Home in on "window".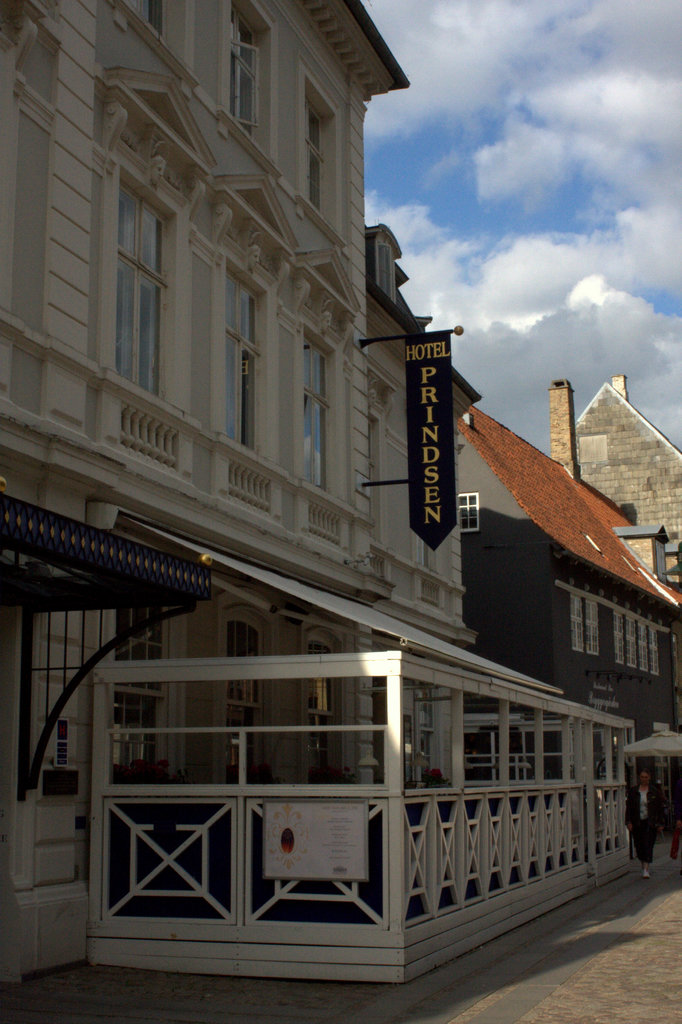
Homed in at [118,606,171,772].
